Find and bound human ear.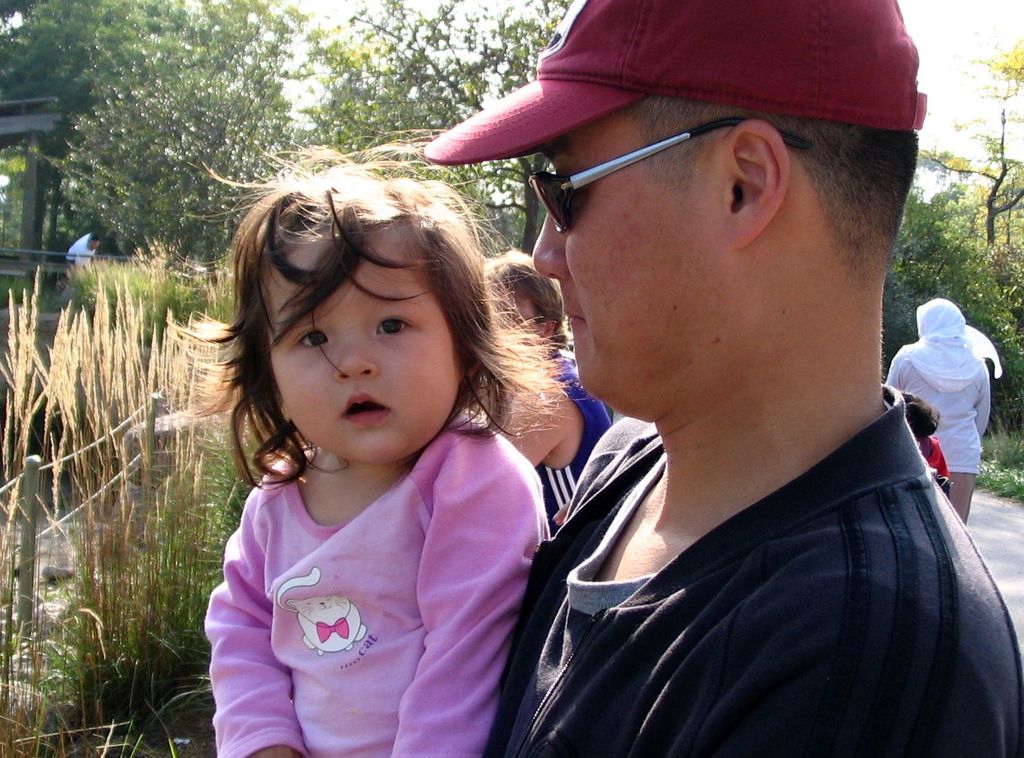
Bound: box(274, 388, 287, 421).
